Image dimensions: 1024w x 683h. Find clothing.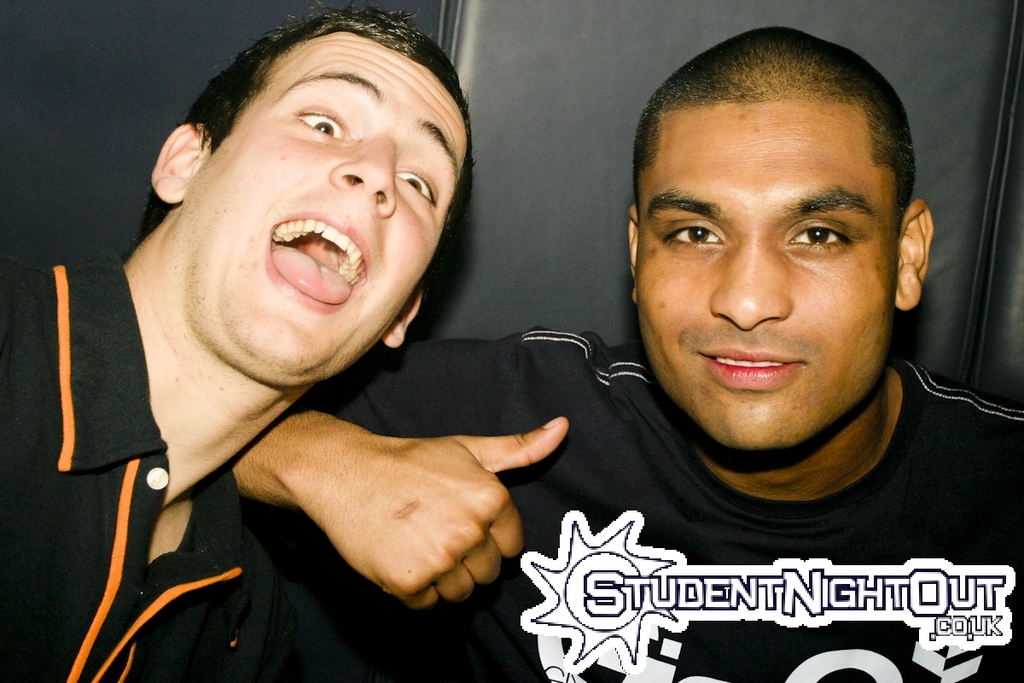
(420, 381, 1023, 656).
